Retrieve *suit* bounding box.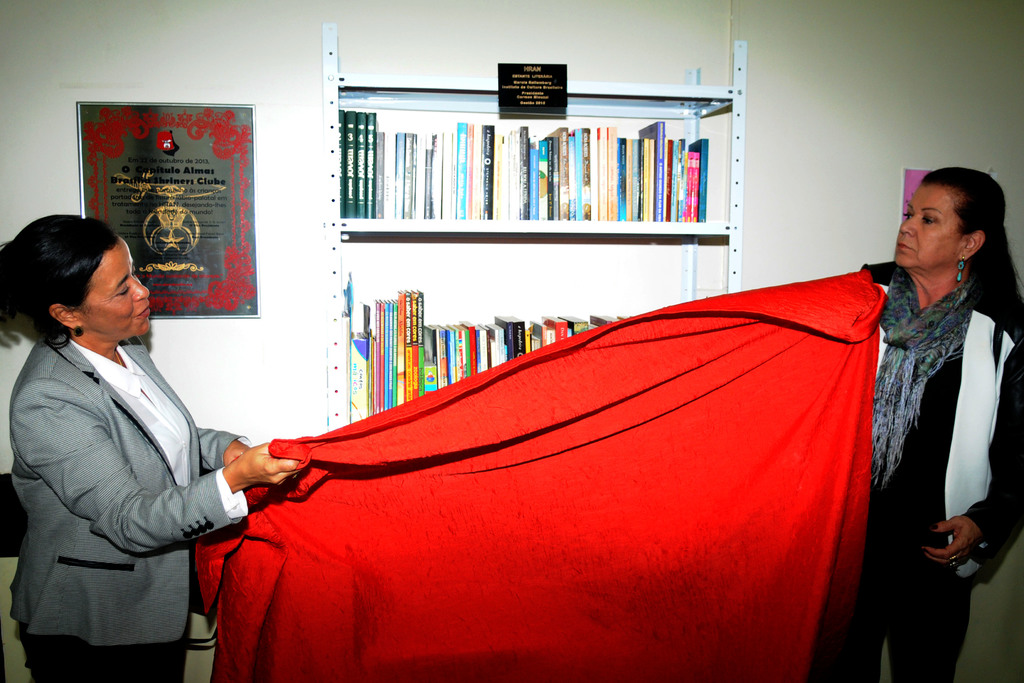
Bounding box: select_region(10, 329, 253, 675).
